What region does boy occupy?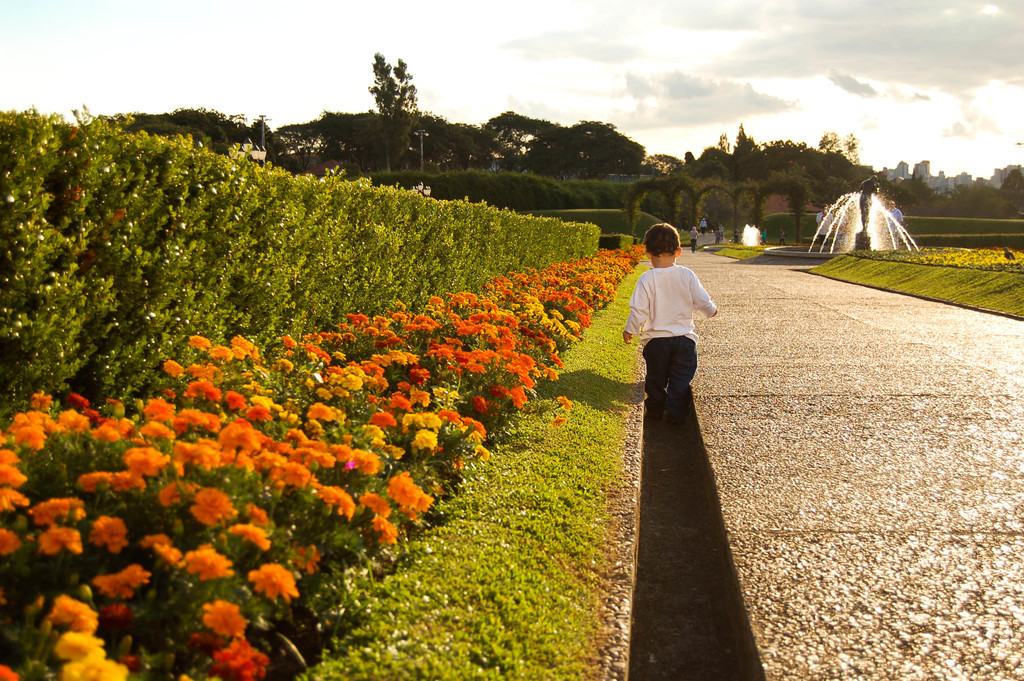
[609,223,719,448].
